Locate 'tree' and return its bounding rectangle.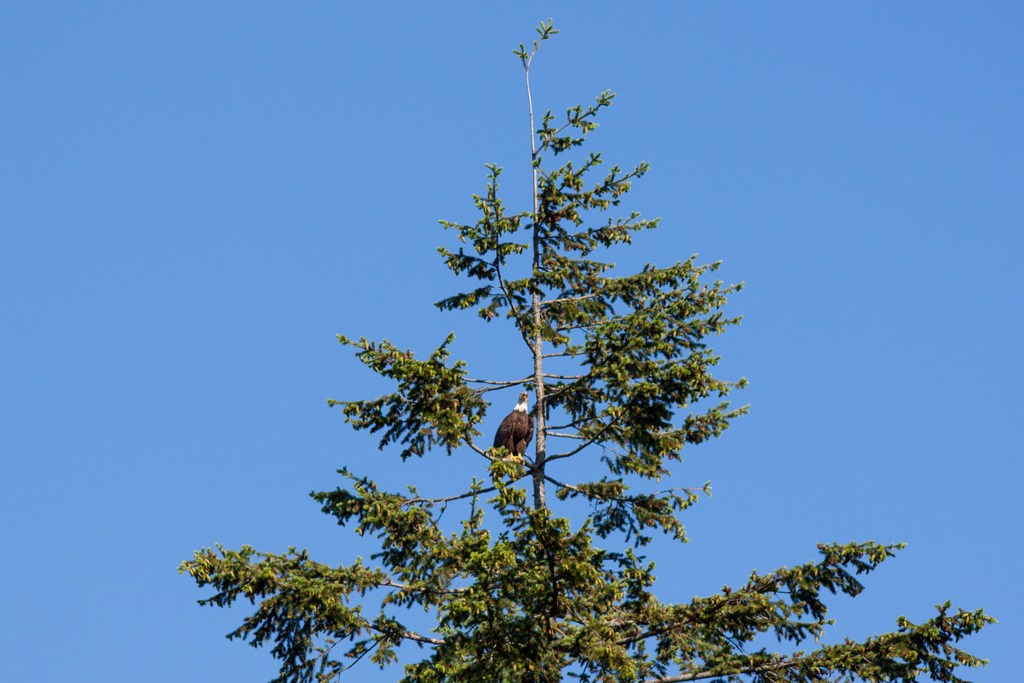
region(180, 18, 998, 682).
